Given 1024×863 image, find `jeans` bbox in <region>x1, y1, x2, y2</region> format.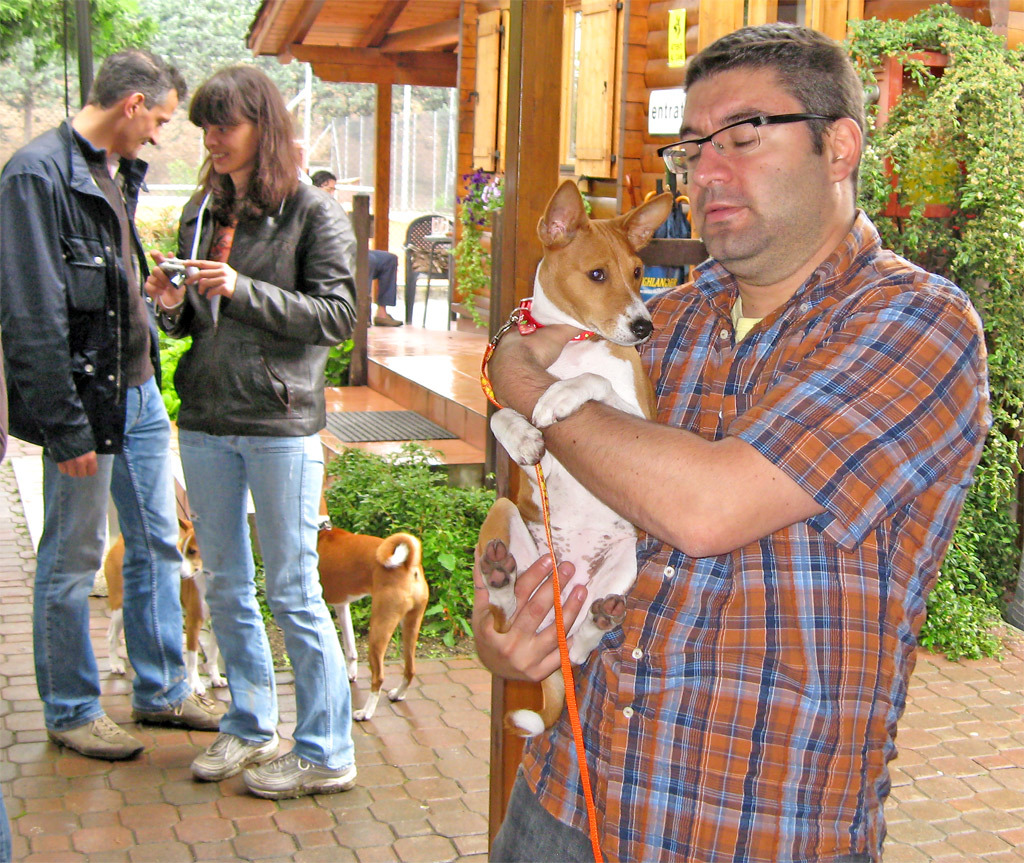
<region>174, 428, 354, 771</region>.
